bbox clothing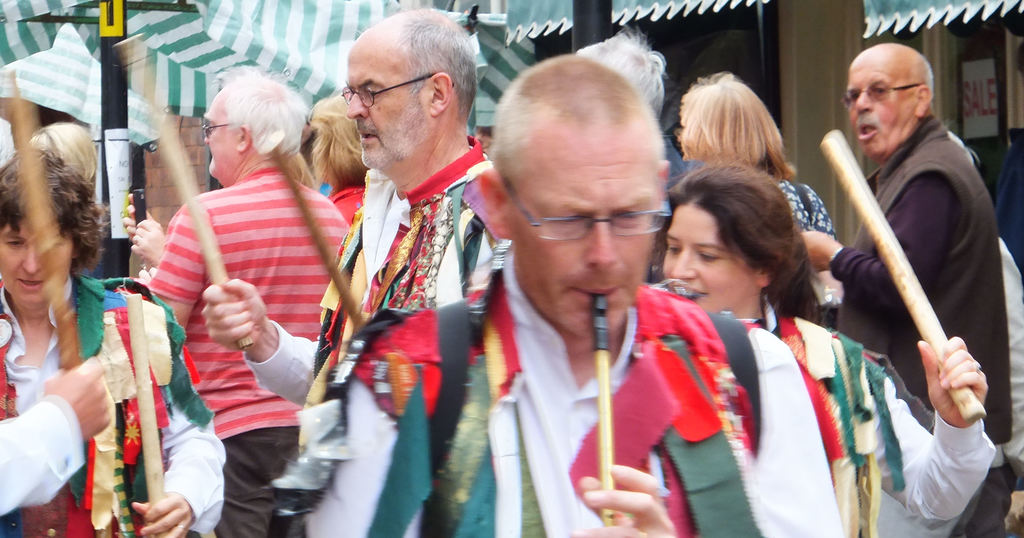
Rect(0, 393, 84, 512)
